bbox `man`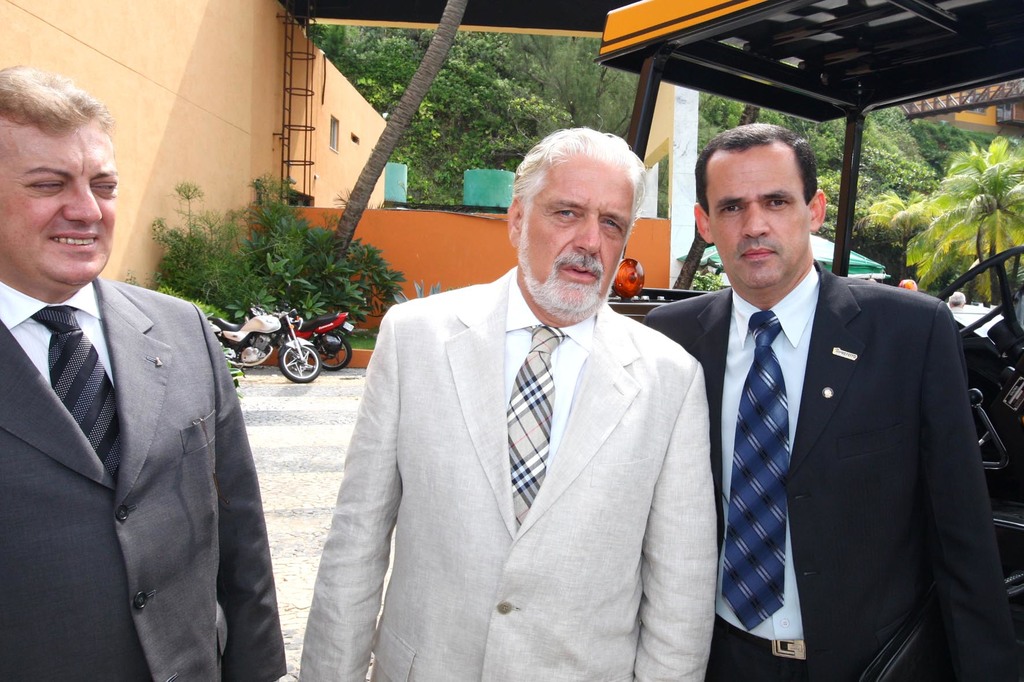
(0, 64, 290, 681)
